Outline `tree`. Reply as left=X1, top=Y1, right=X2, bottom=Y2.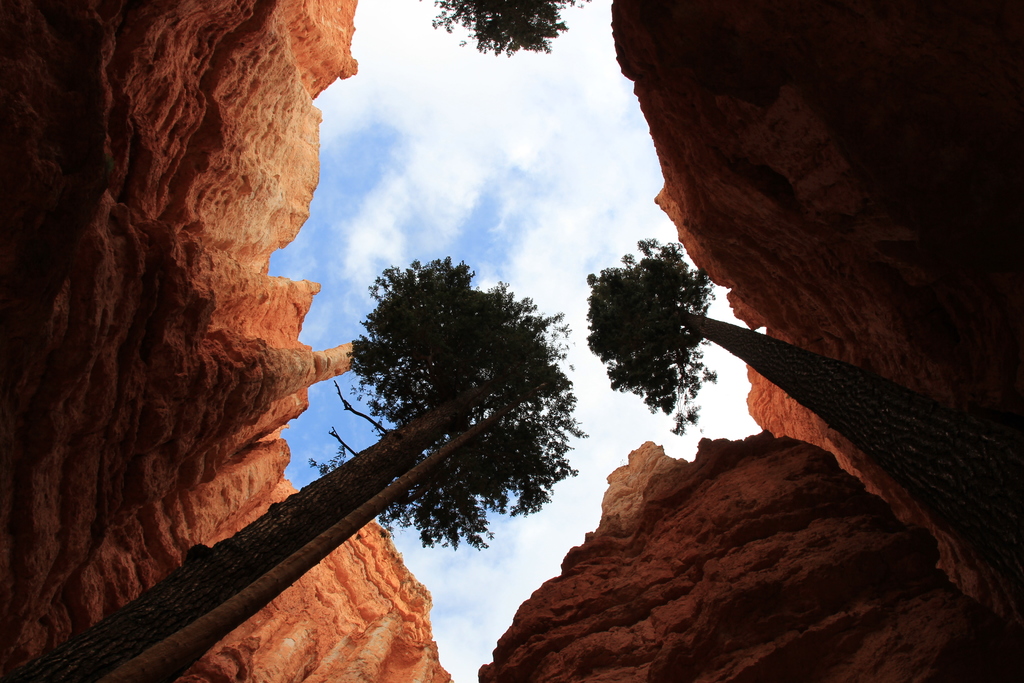
left=24, top=259, right=588, bottom=682.
